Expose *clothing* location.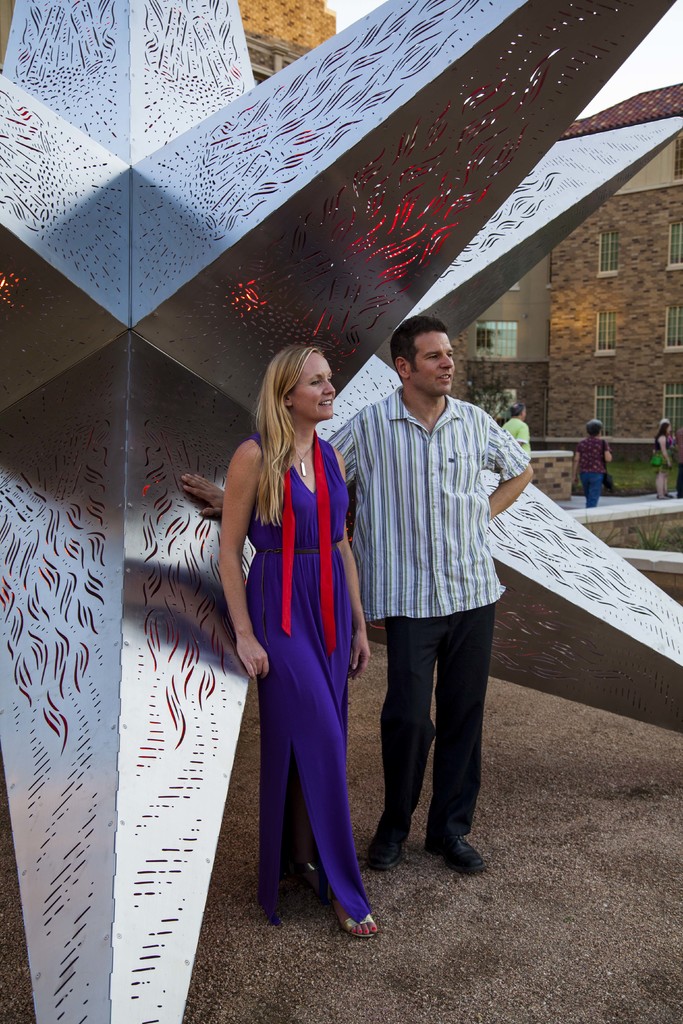
Exposed at left=506, top=417, right=532, bottom=441.
